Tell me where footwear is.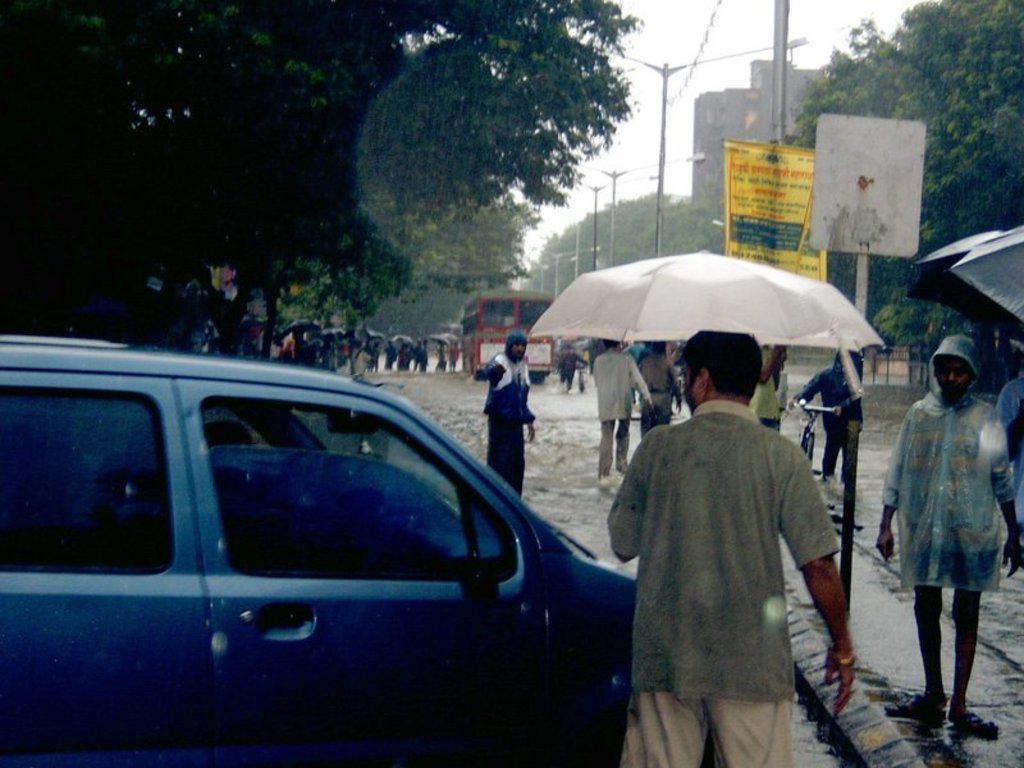
footwear is at <box>888,692,946,710</box>.
